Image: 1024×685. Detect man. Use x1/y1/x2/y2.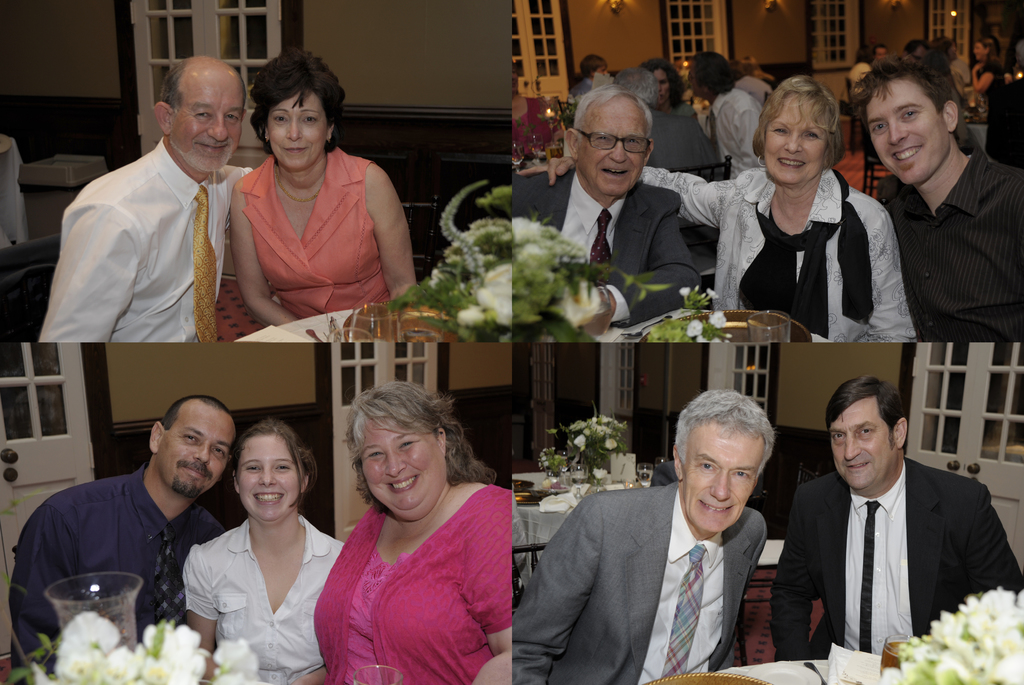
8/395/237/677.
